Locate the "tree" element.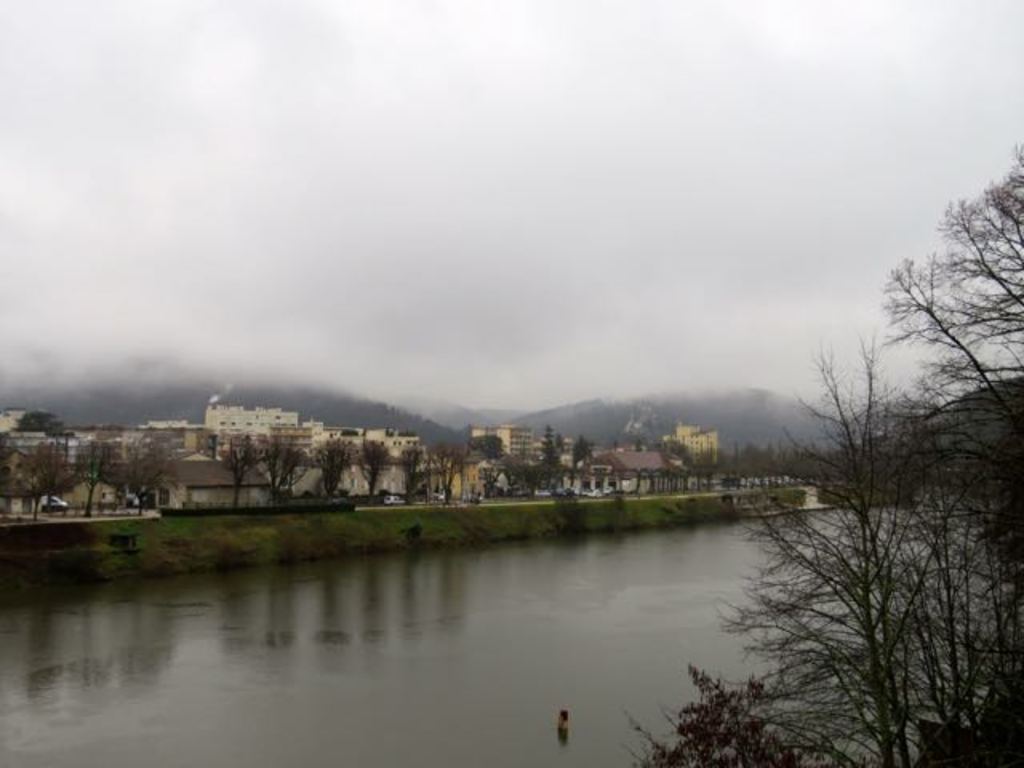
Element bbox: crop(536, 421, 558, 467).
